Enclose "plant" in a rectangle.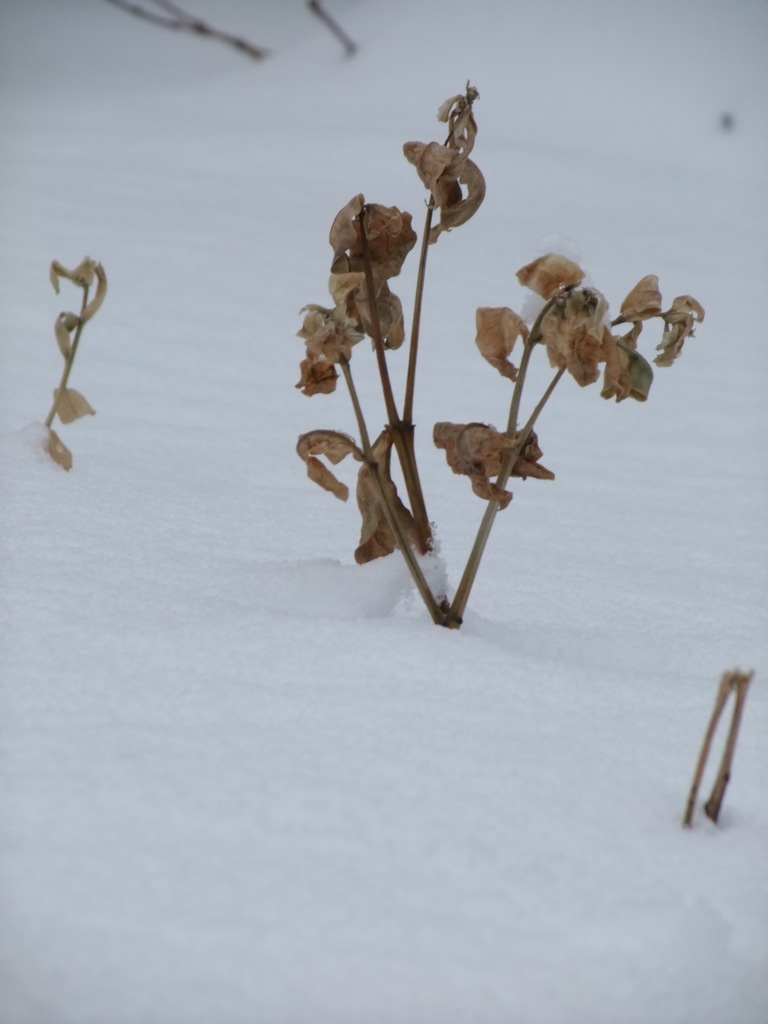
detection(281, 173, 668, 659).
